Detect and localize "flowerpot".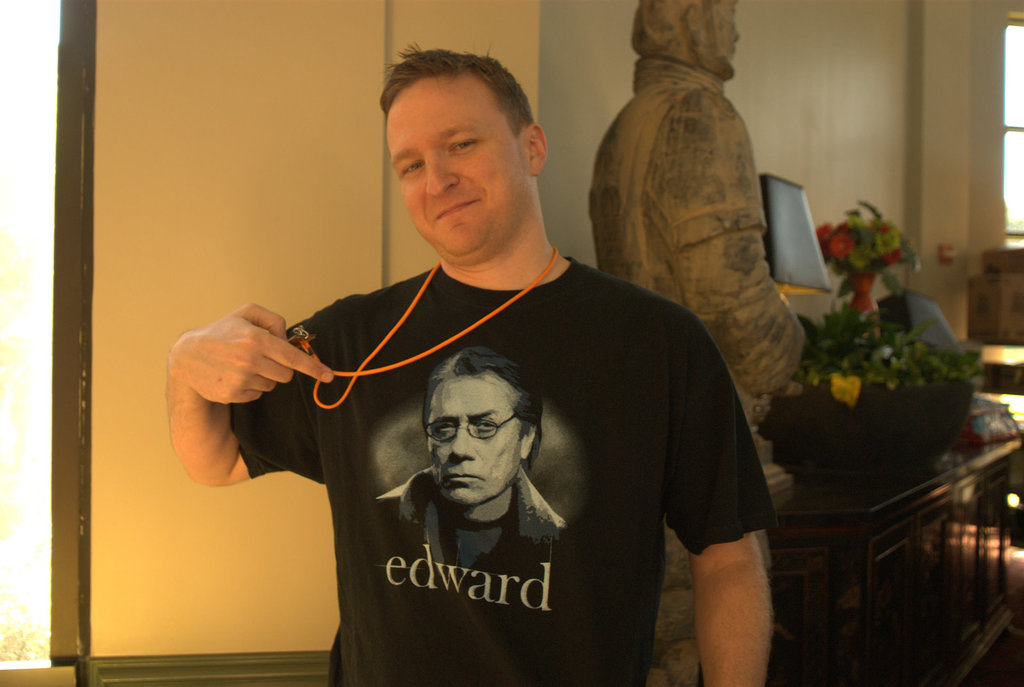
Localized at pyautogui.locateOnScreen(764, 379, 972, 483).
